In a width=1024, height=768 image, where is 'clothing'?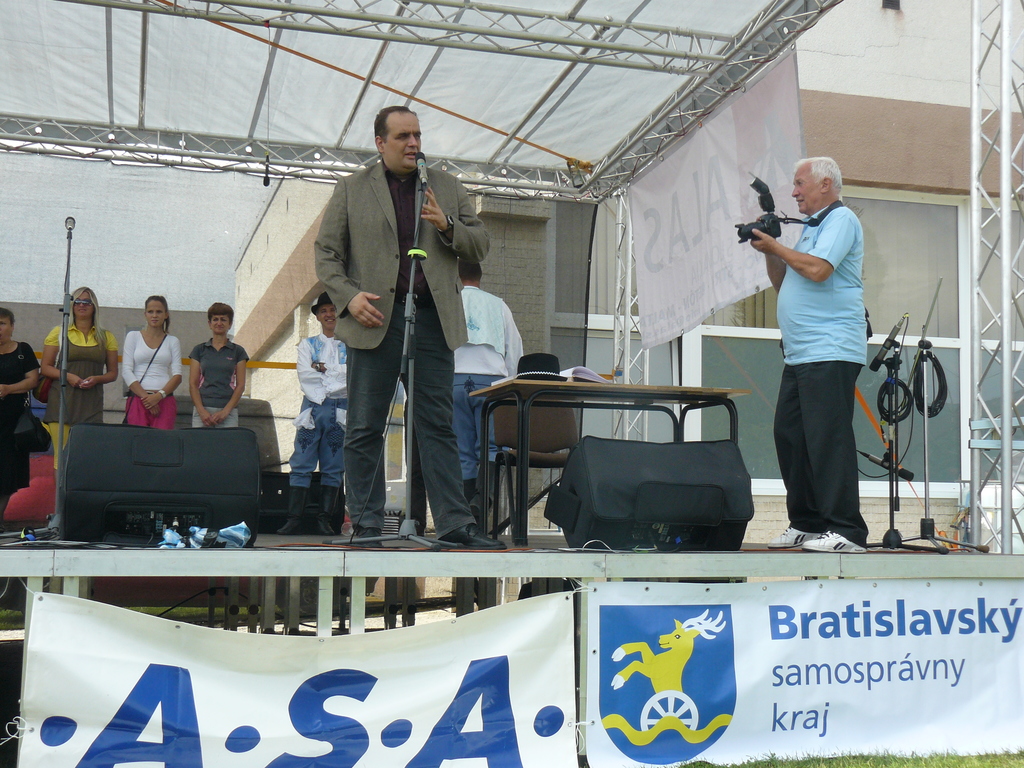
288,332,345,488.
